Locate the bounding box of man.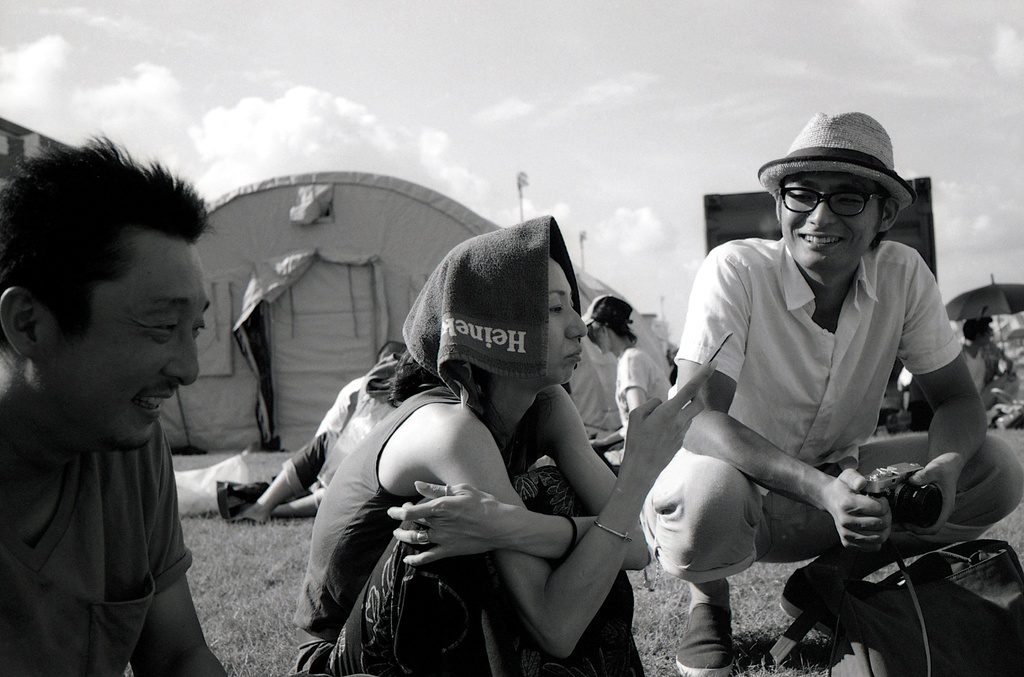
Bounding box: 643 108 1023 676.
